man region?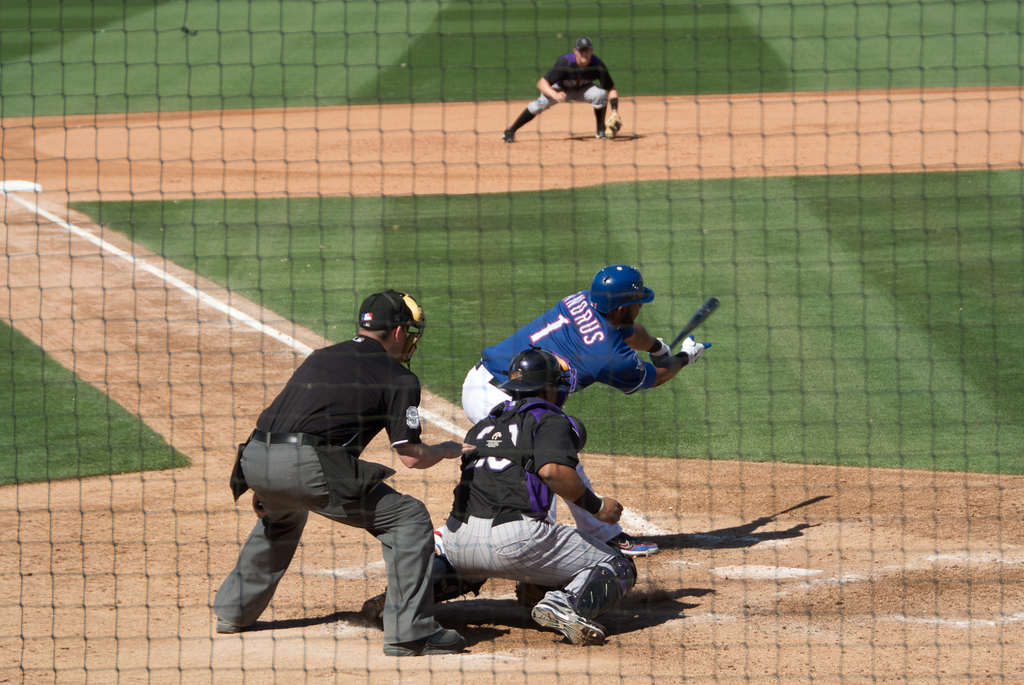
(496,44,631,139)
